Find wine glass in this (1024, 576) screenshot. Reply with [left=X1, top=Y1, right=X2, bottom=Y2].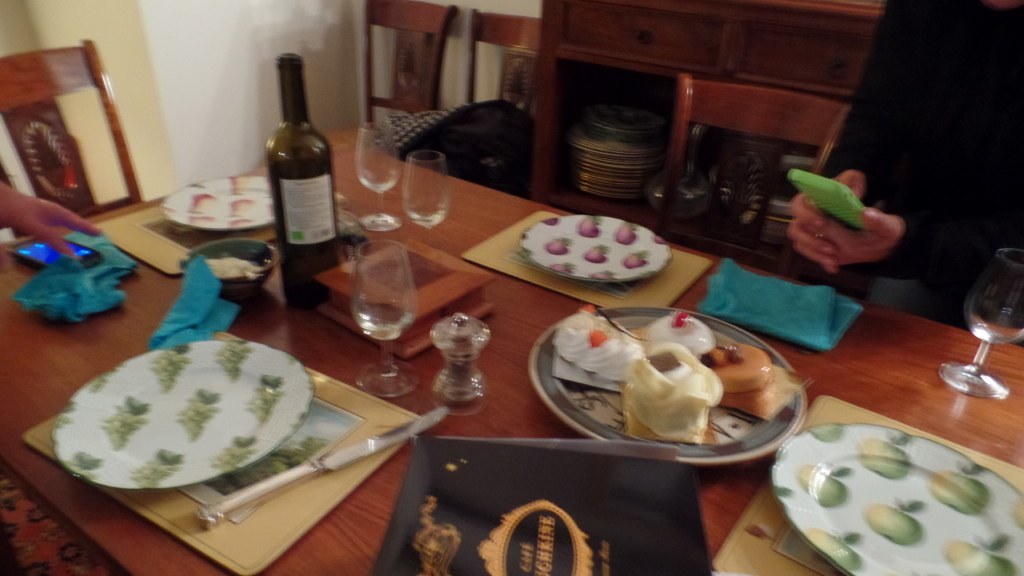
[left=400, top=153, right=449, bottom=257].
